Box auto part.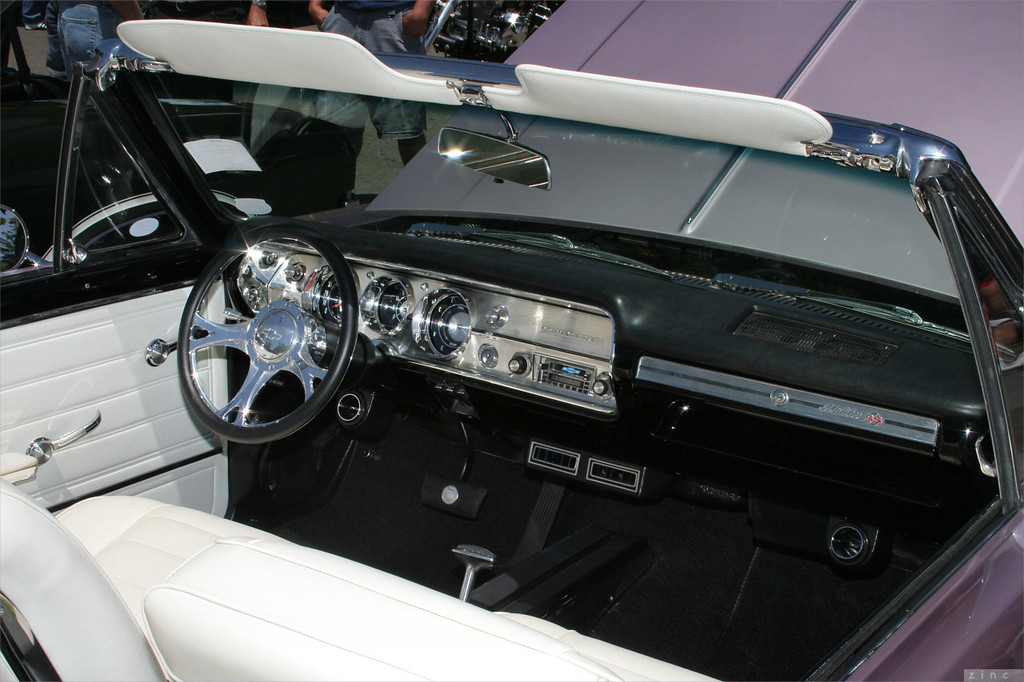
153 207 389 479.
